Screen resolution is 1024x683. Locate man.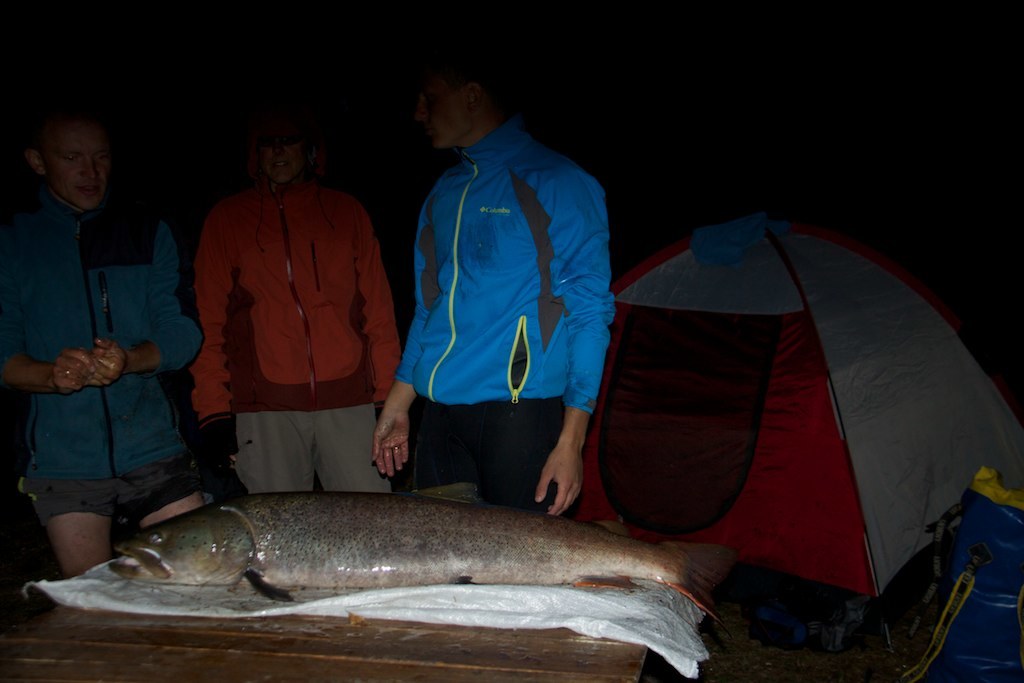
(161, 109, 410, 521).
